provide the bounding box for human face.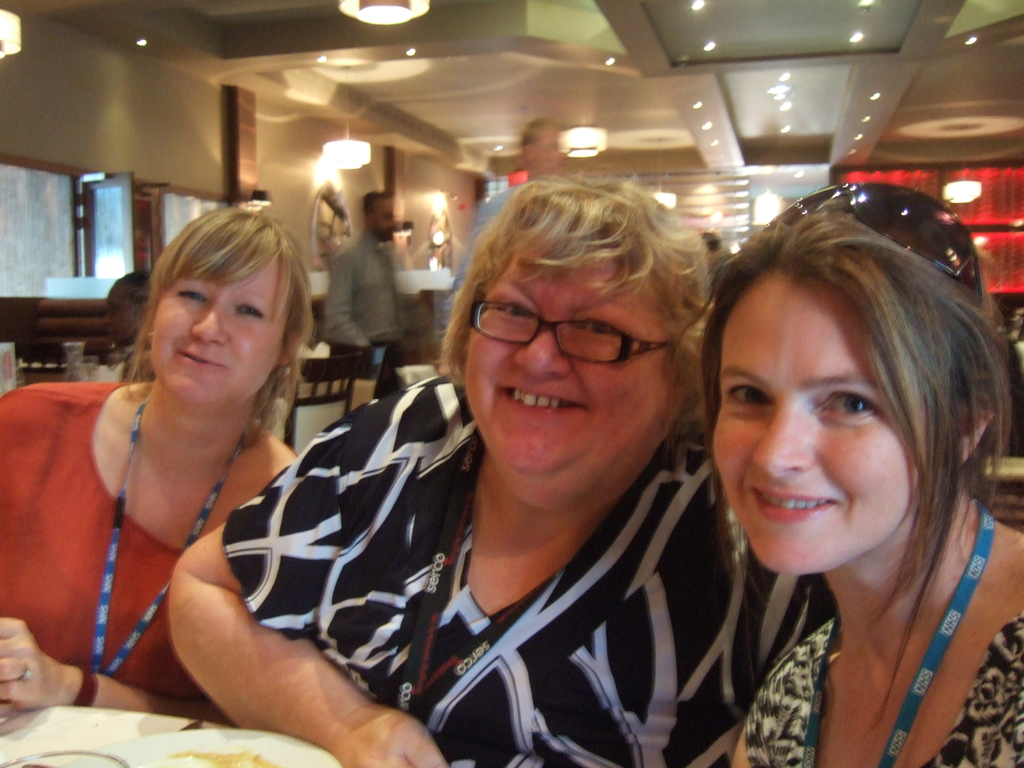
crop(711, 267, 920, 573).
